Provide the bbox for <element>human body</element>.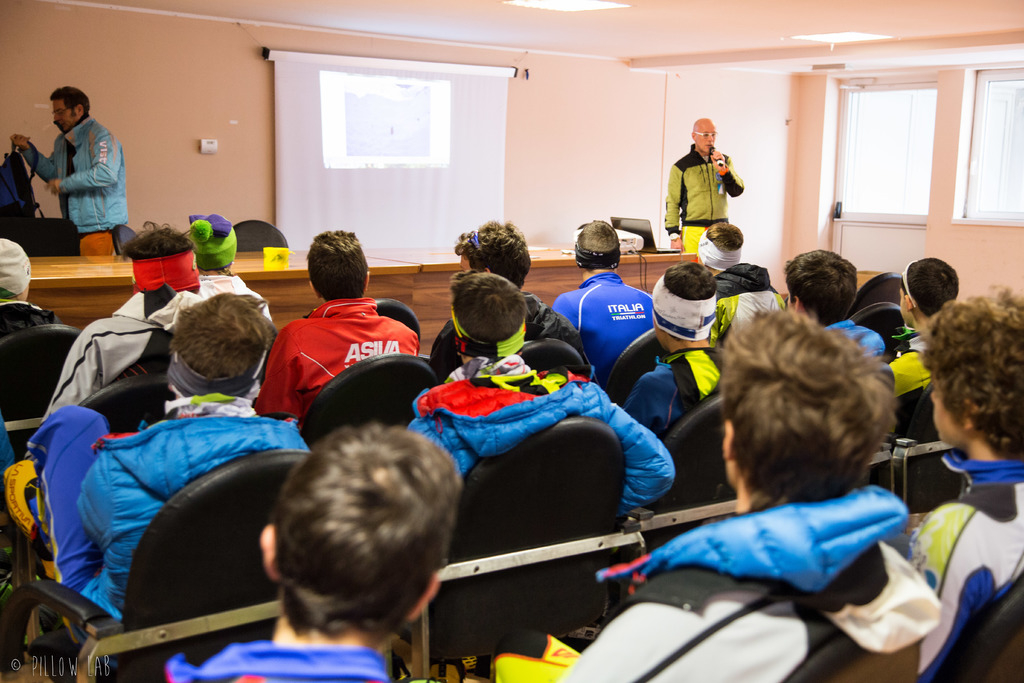
(902, 456, 1023, 682).
